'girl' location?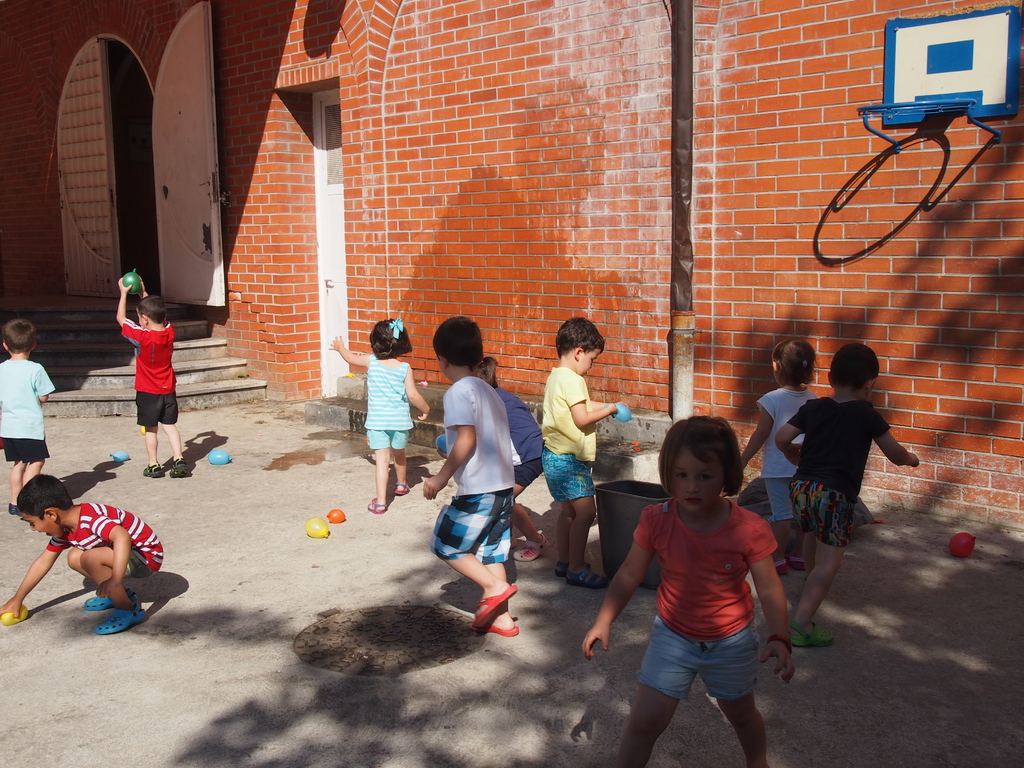
[739,341,821,577]
